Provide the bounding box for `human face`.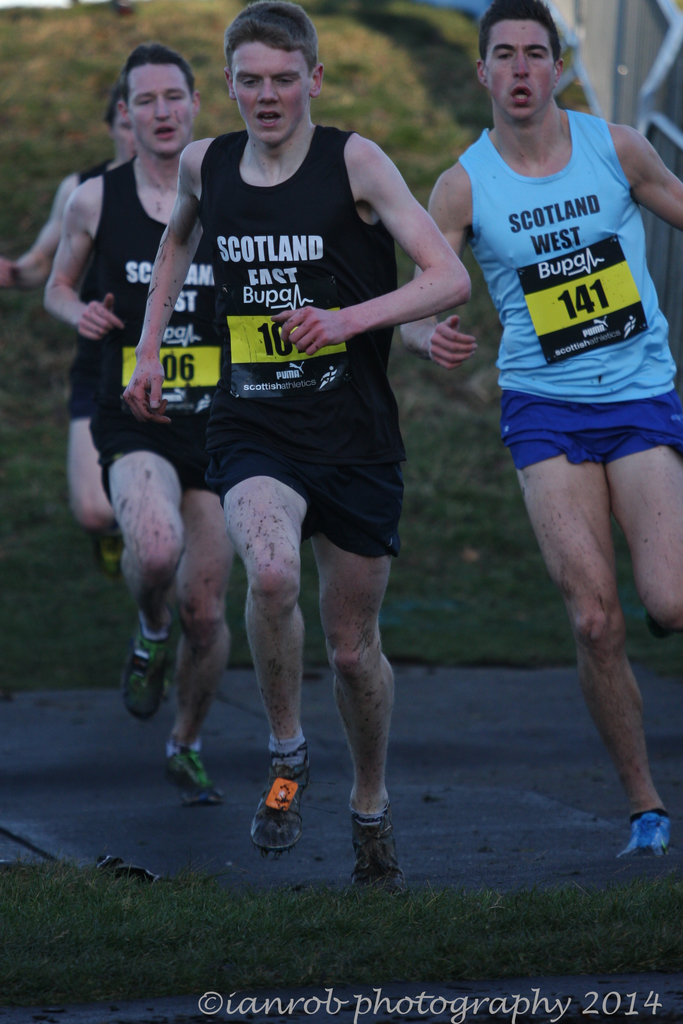
(479, 20, 553, 122).
